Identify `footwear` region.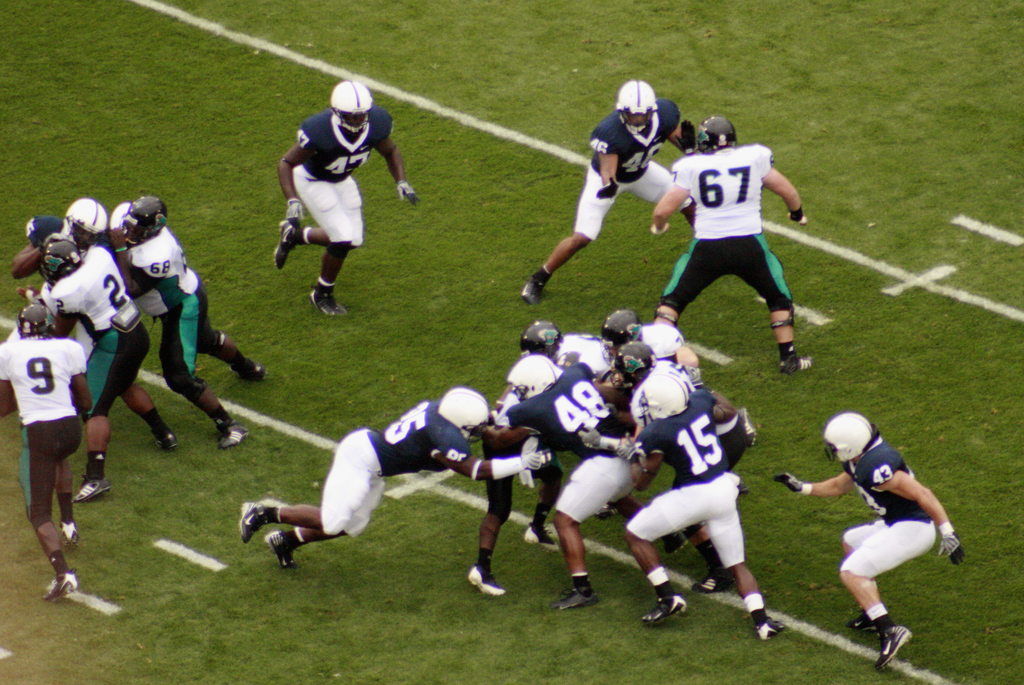
Region: <region>878, 621, 919, 673</region>.
